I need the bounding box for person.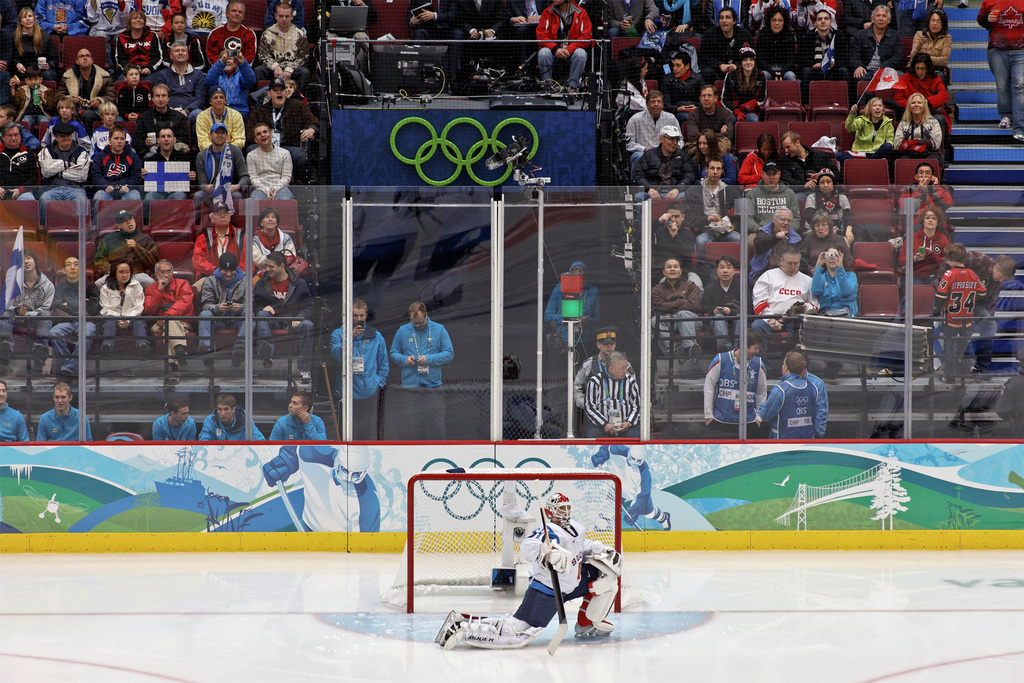
Here it is: crop(0, 128, 51, 212).
